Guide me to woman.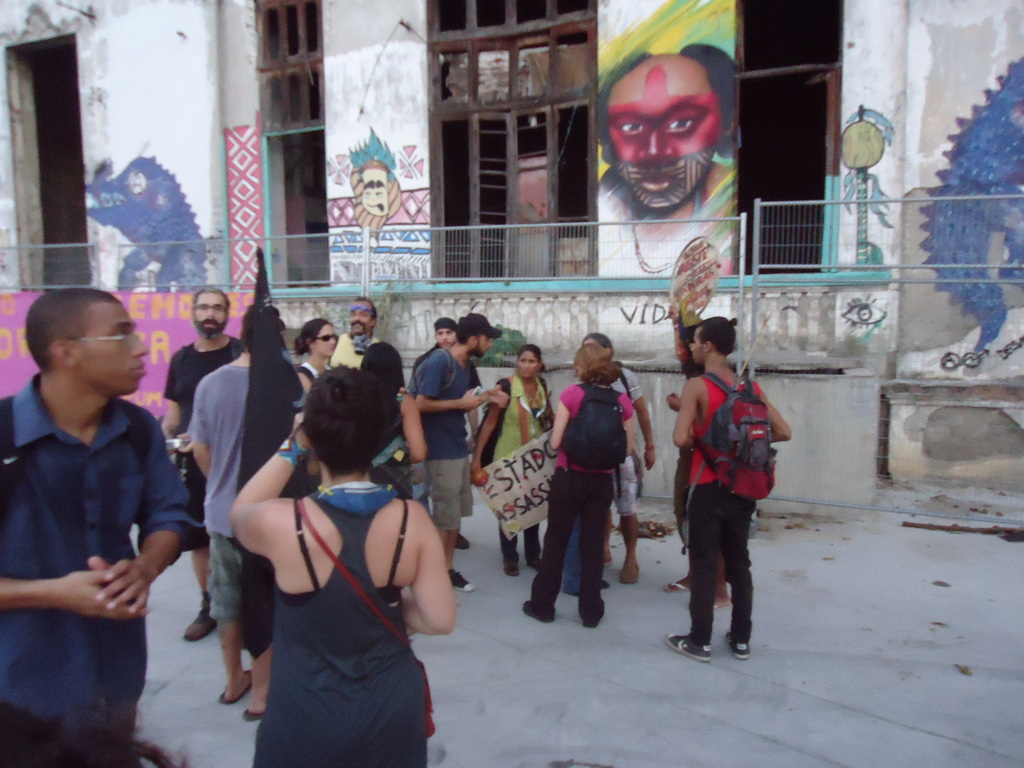
Guidance: 219 348 450 764.
